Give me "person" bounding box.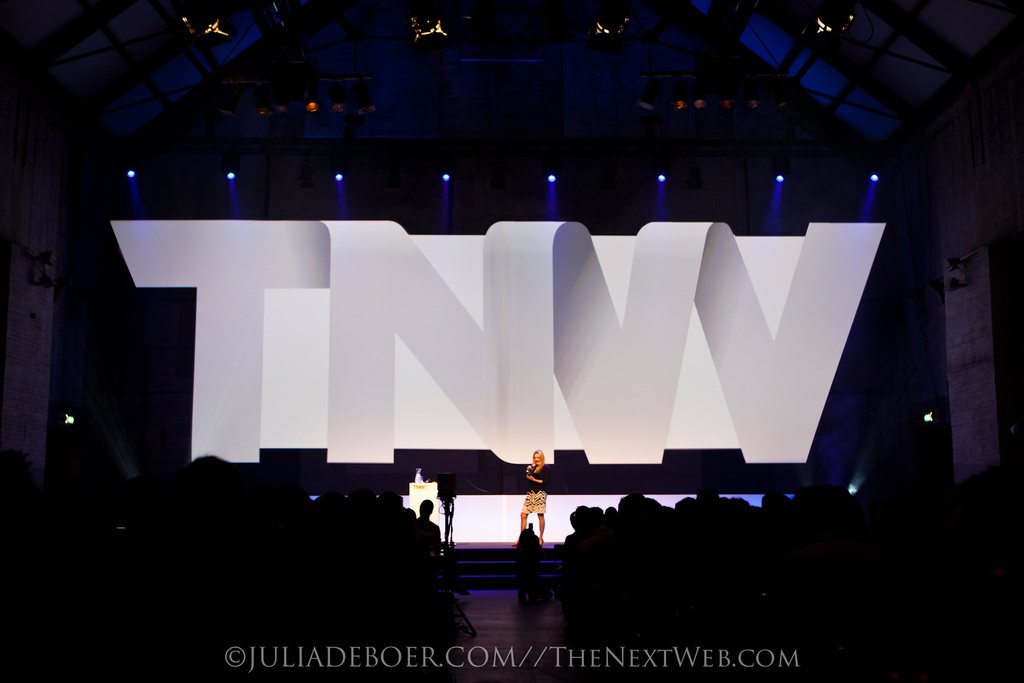
select_region(511, 450, 549, 544).
